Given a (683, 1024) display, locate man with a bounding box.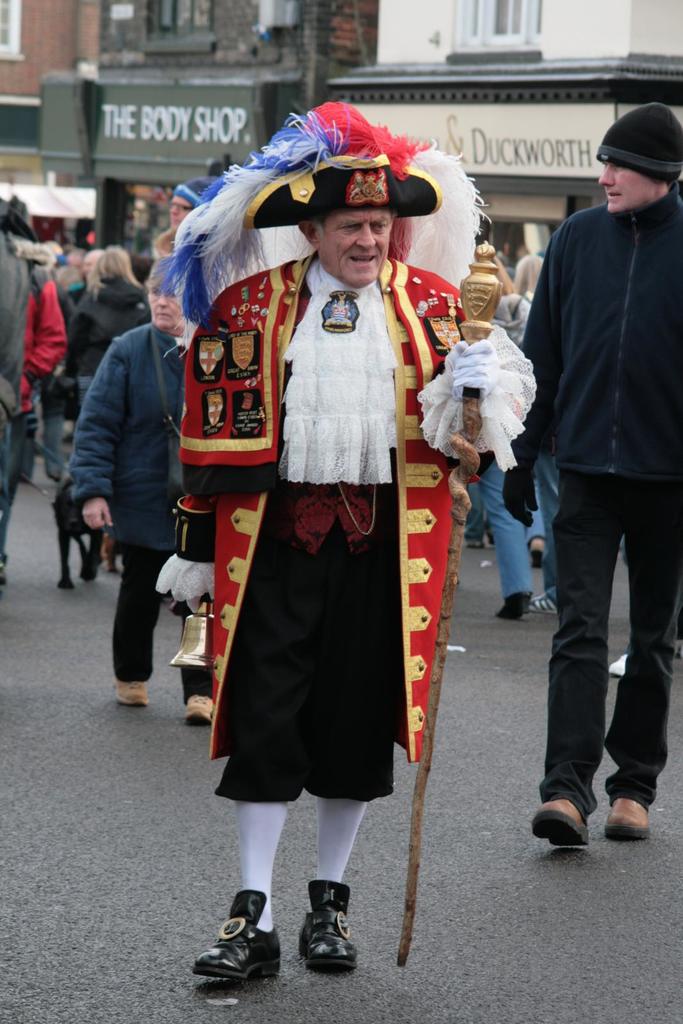
Located: 515, 98, 674, 836.
